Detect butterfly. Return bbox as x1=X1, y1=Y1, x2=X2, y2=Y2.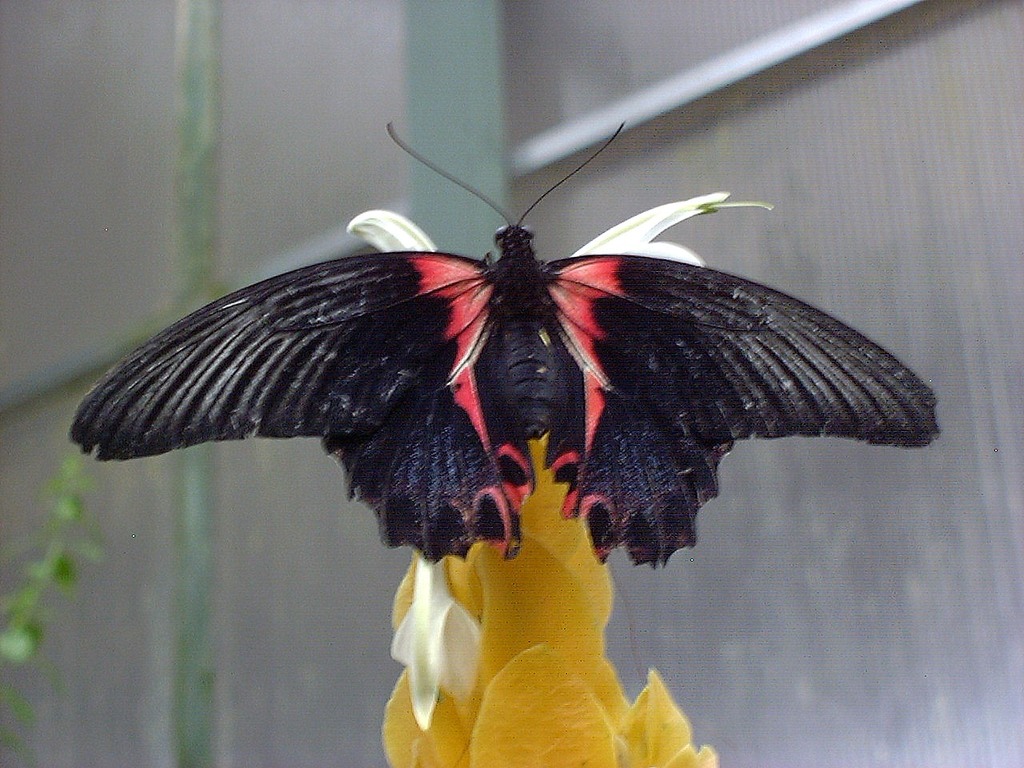
x1=118, y1=86, x2=899, y2=635.
